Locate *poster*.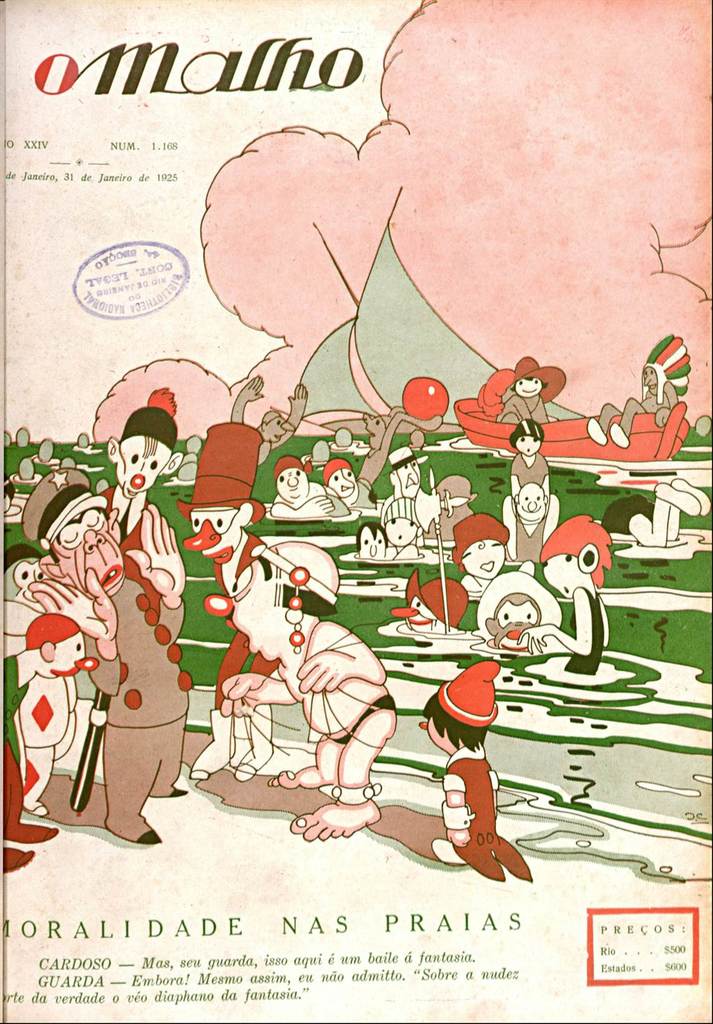
Bounding box: <region>0, 1, 712, 1023</region>.
